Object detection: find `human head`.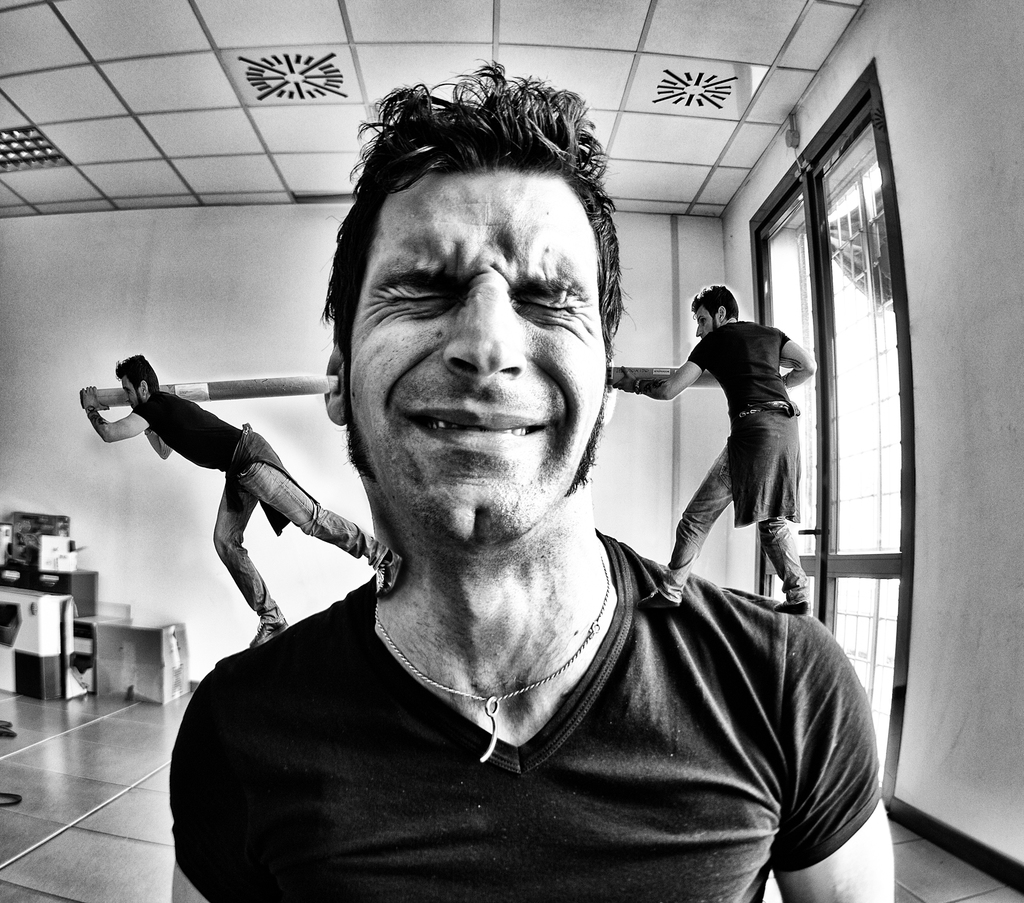
region(316, 77, 635, 539).
